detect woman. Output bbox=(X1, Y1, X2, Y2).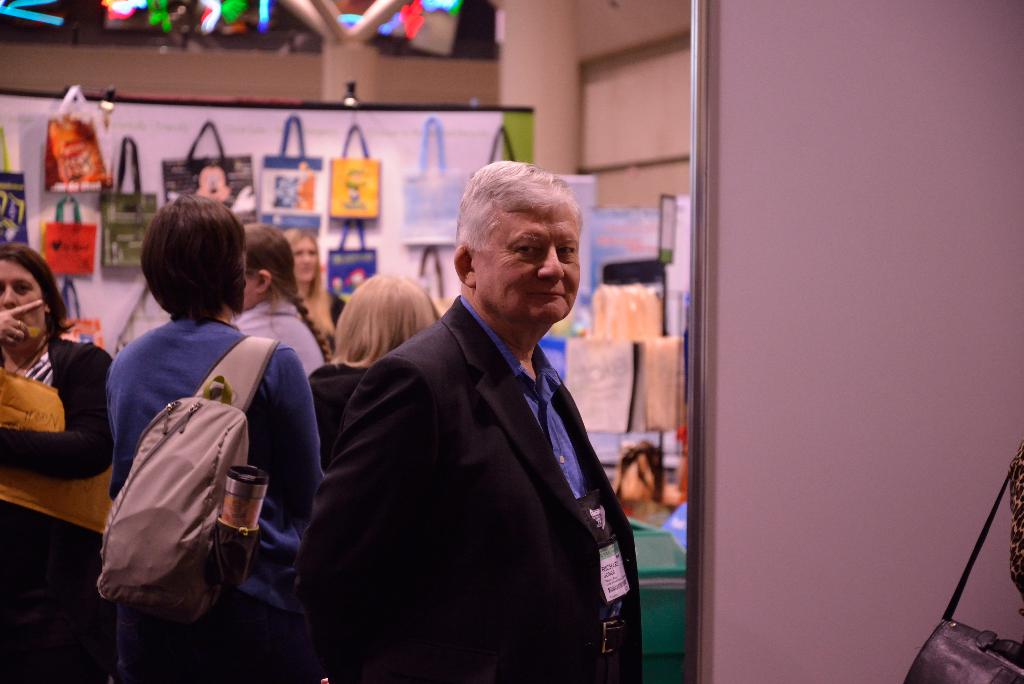
bbox=(223, 225, 333, 491).
